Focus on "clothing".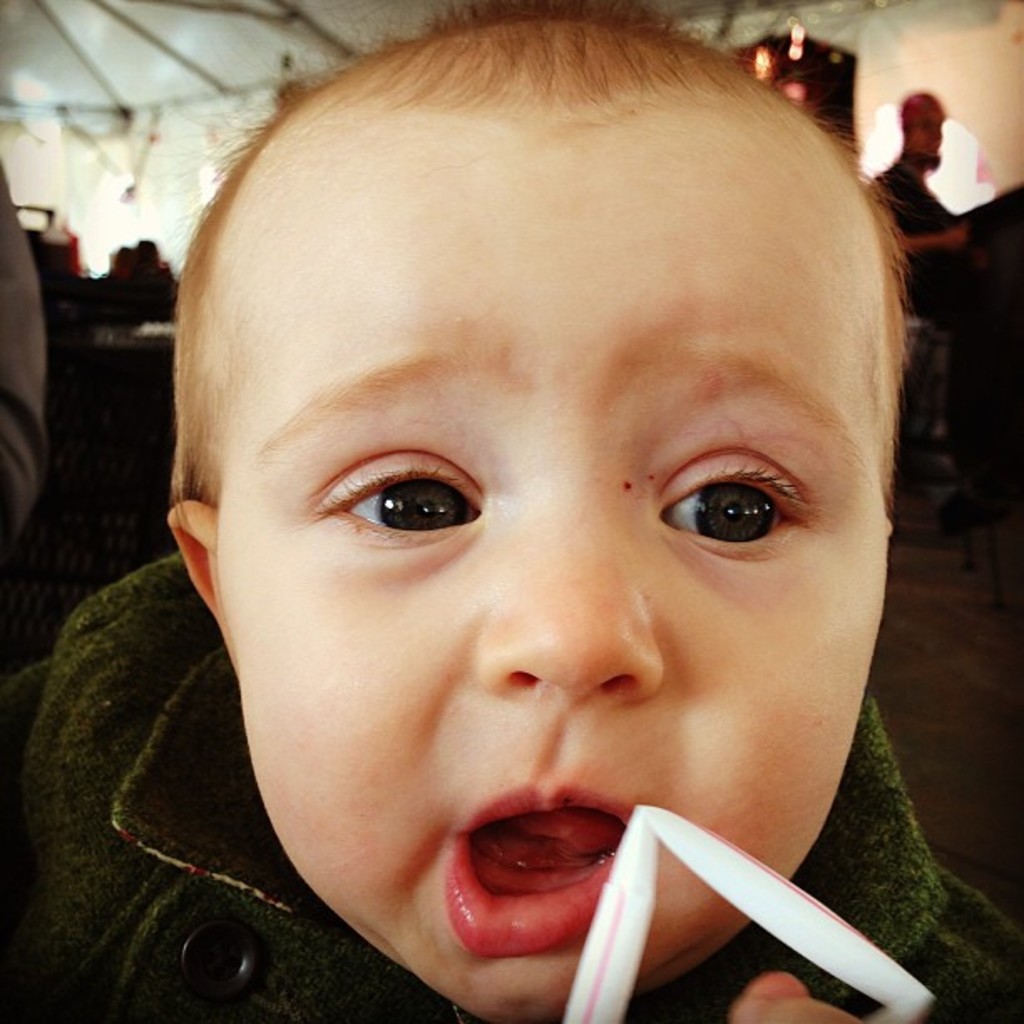
Focused at box=[867, 171, 974, 345].
